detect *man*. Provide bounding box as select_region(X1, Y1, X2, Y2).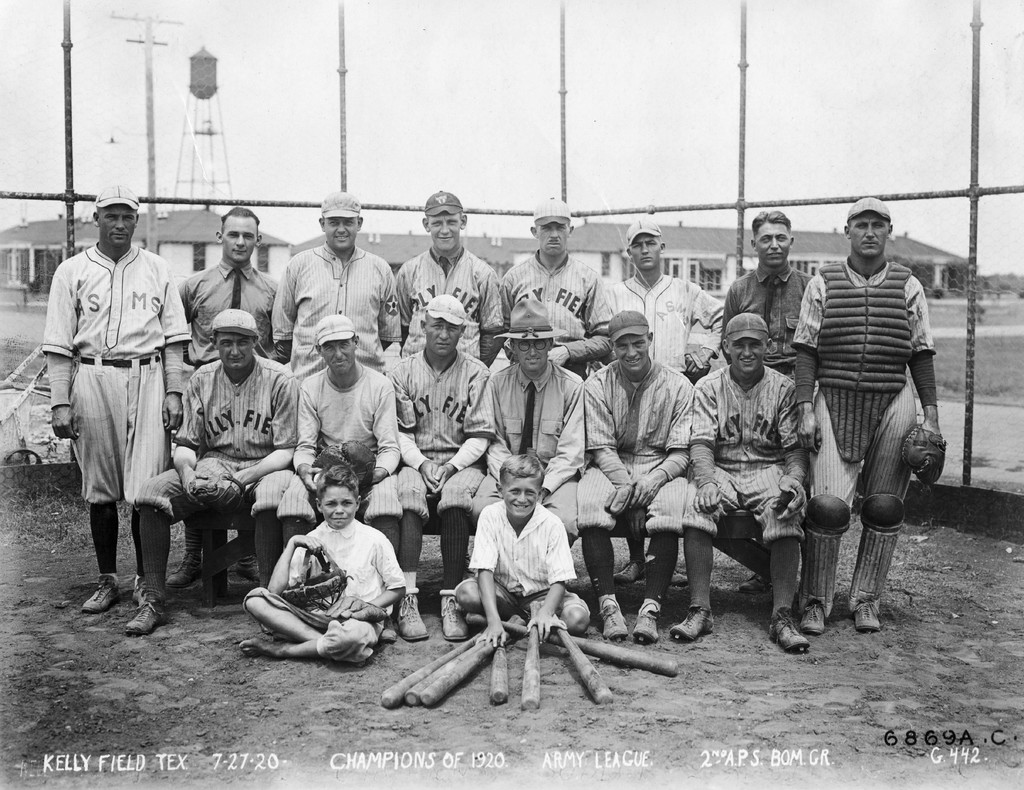
select_region(472, 309, 602, 601).
